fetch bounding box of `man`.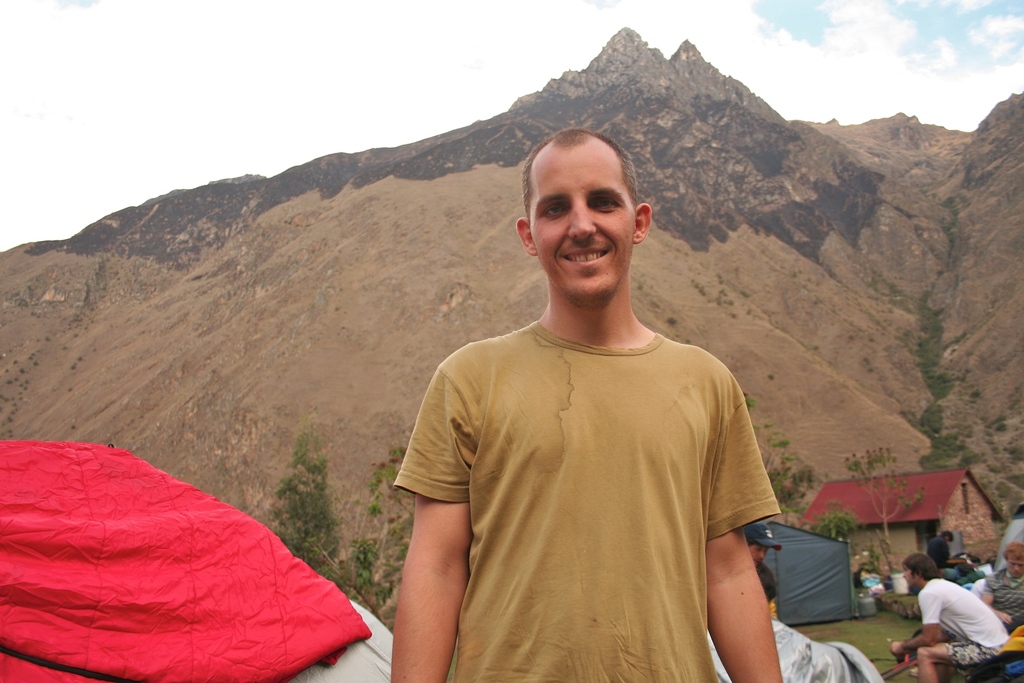
Bbox: 981/543/1023/633.
